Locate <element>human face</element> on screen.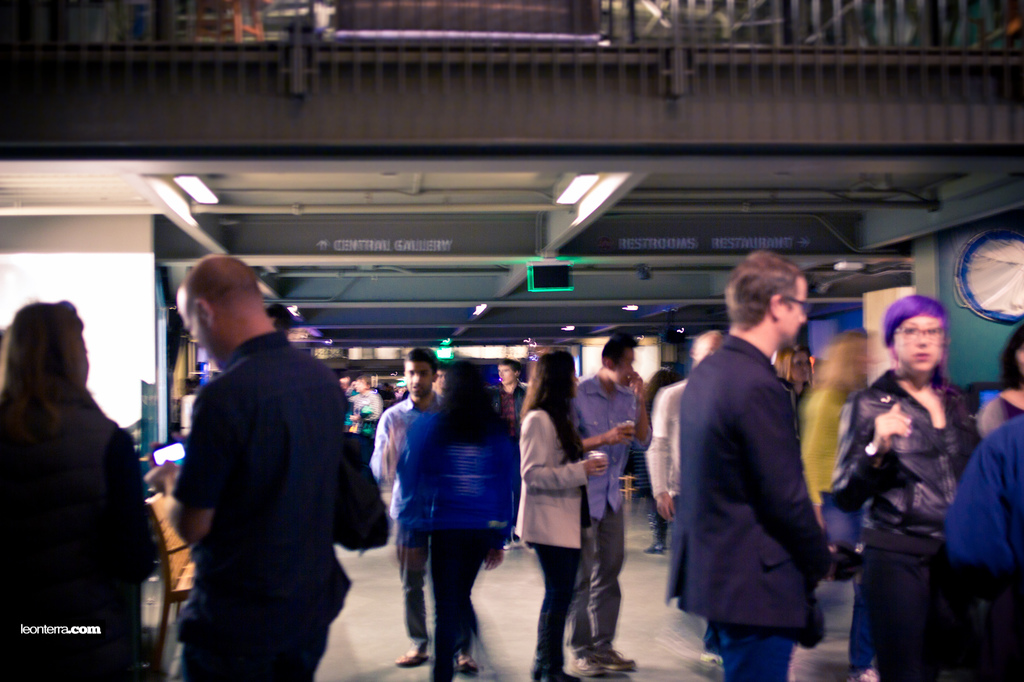
On screen at 781:278:806:342.
